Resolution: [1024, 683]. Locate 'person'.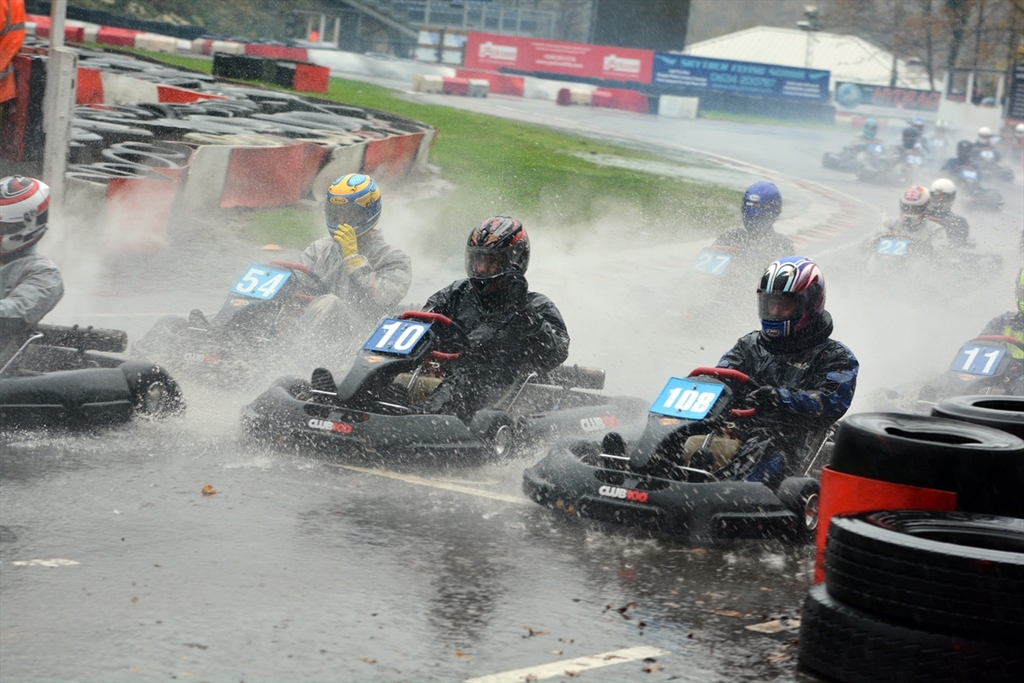
(x1=298, y1=171, x2=410, y2=342).
